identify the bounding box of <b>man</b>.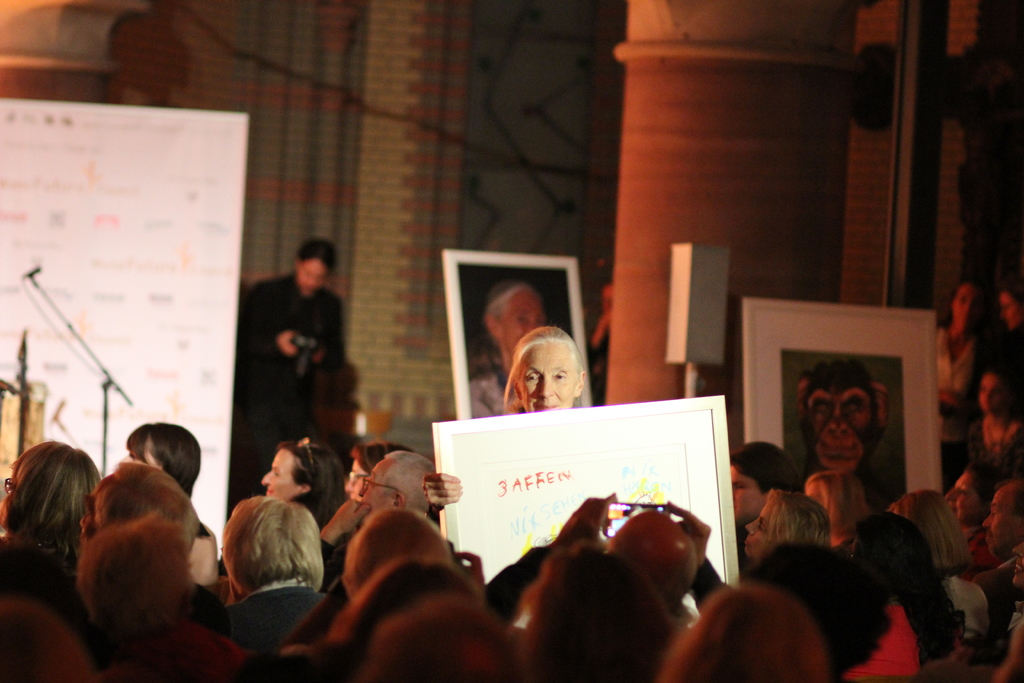
[left=469, top=278, right=566, bottom=422].
